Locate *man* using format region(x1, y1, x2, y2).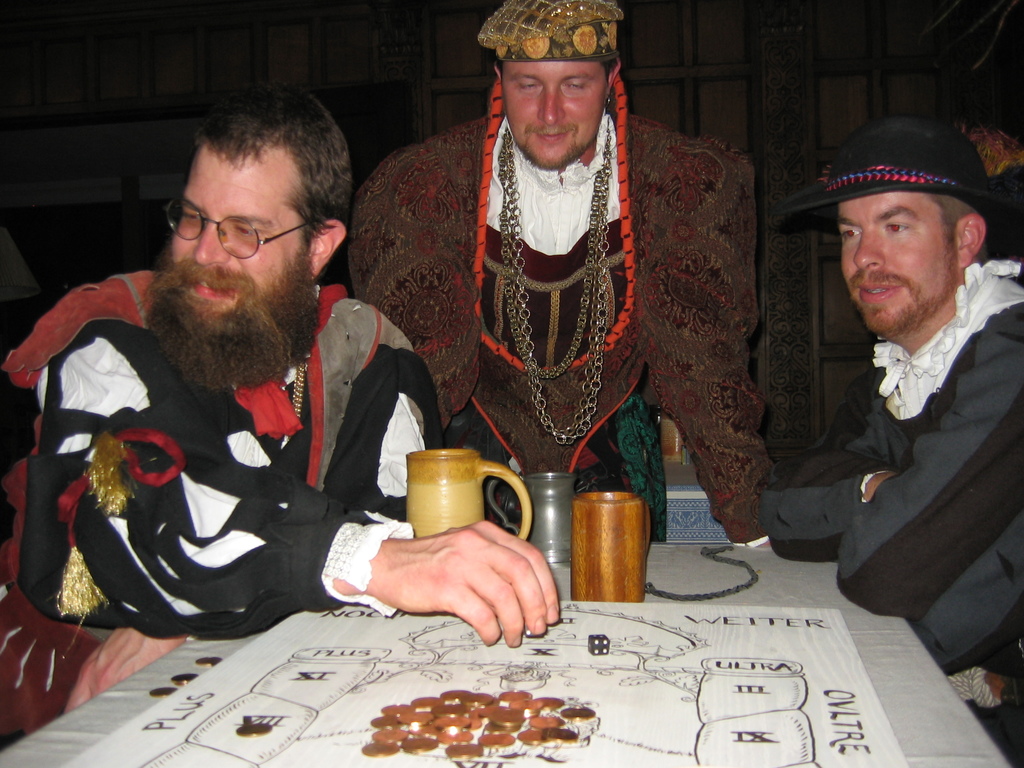
region(348, 1, 769, 545).
